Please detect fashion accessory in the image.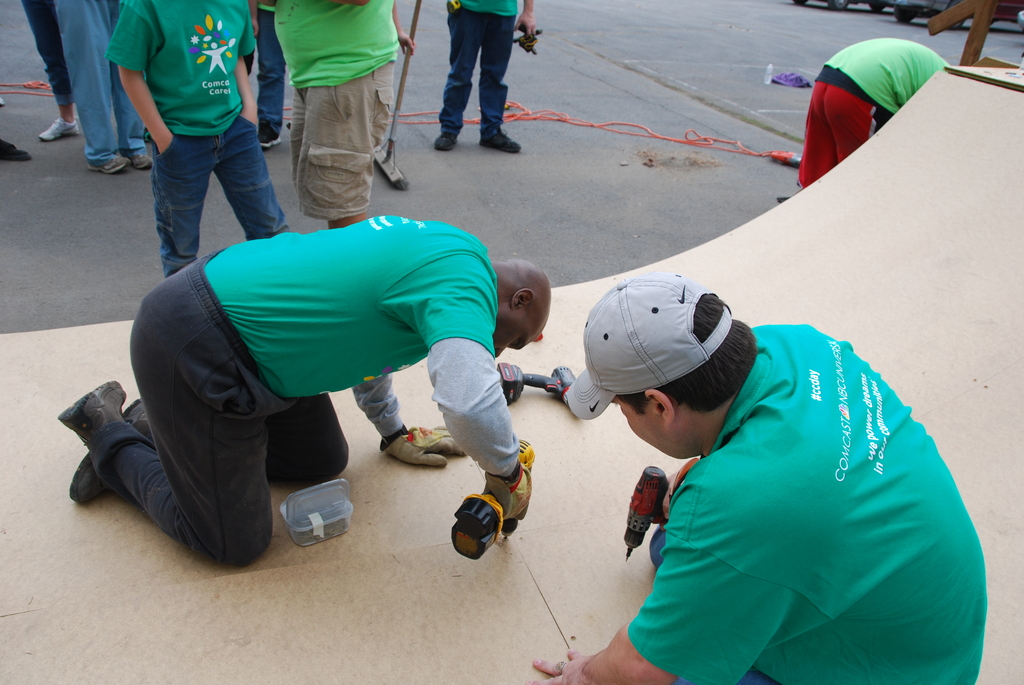
<bbox>383, 427, 470, 468</bbox>.
